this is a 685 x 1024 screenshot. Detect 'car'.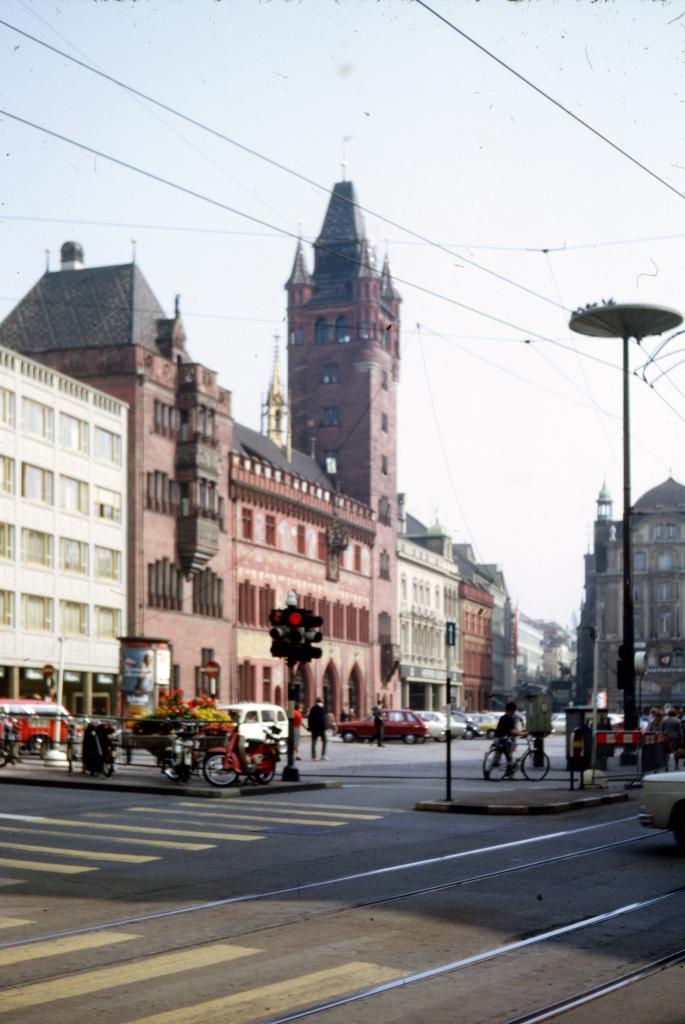
(0, 698, 85, 756).
